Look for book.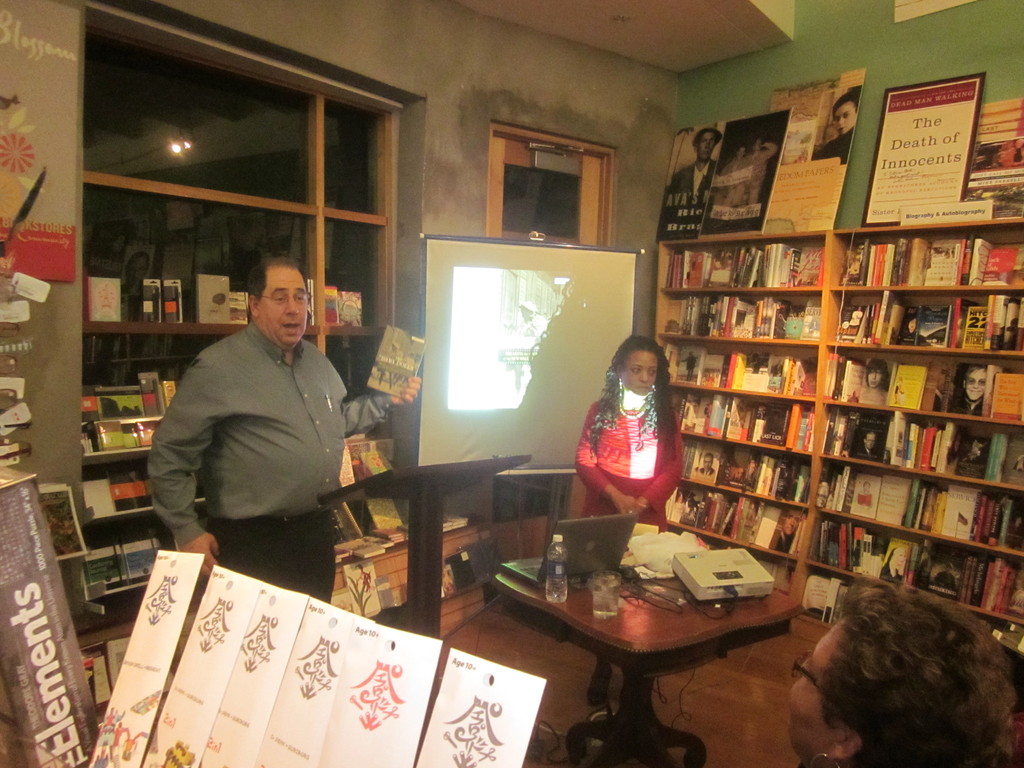
Found: 195:271:240:324.
